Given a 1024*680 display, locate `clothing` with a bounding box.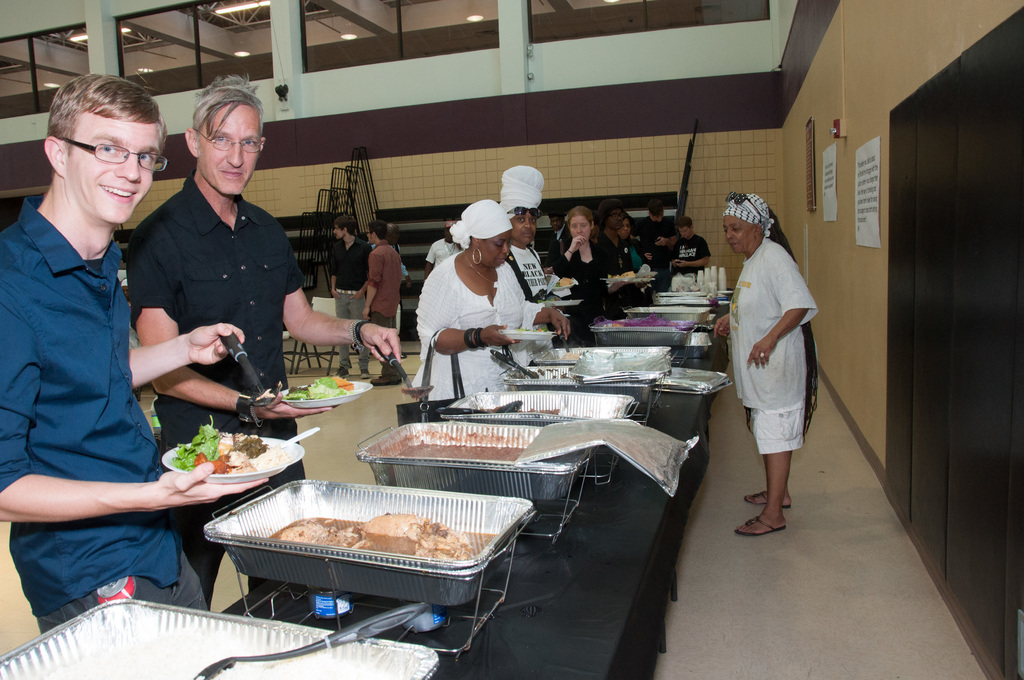
Located: bbox=(503, 244, 562, 324).
